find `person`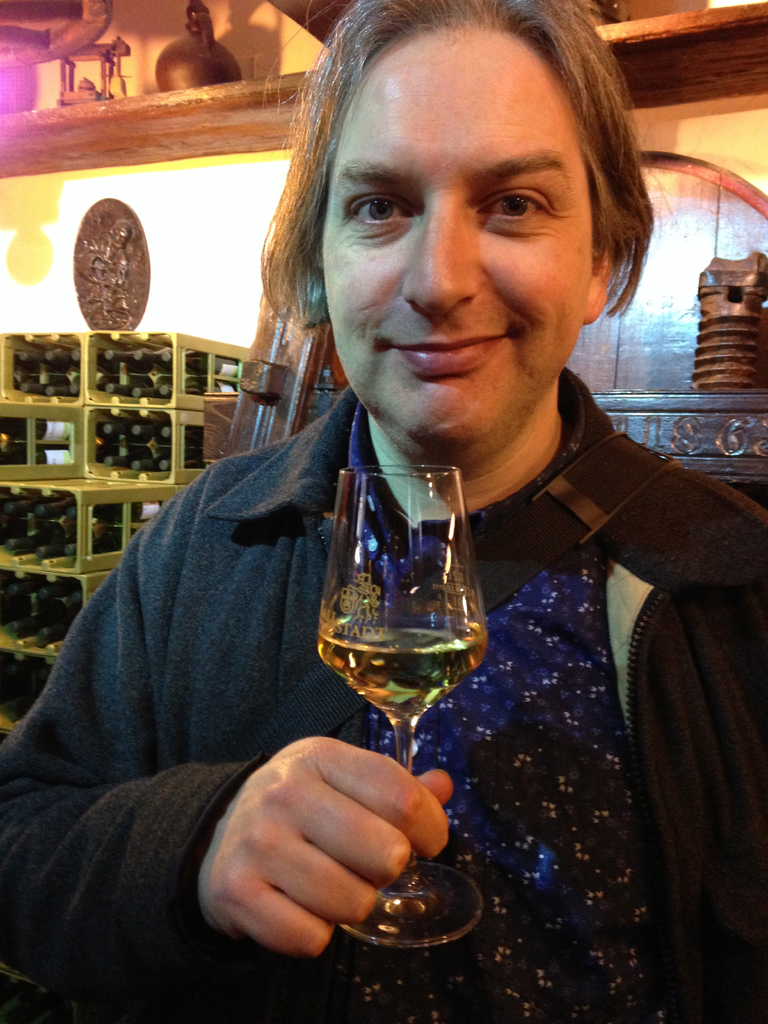
region(126, 21, 732, 968)
